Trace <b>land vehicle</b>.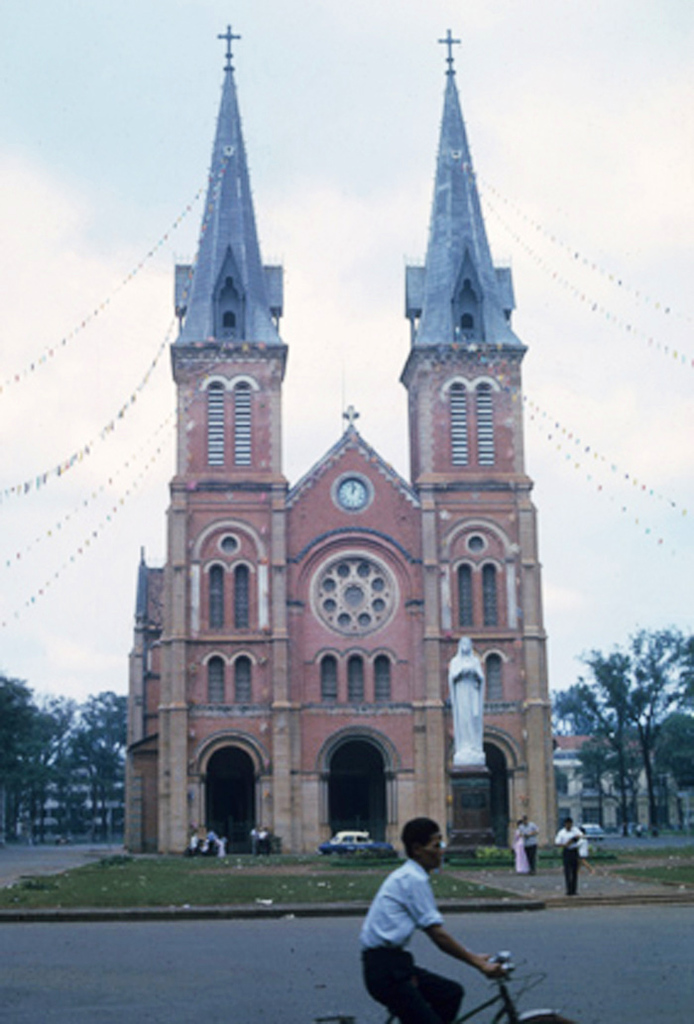
Traced to l=315, t=826, r=401, b=857.
